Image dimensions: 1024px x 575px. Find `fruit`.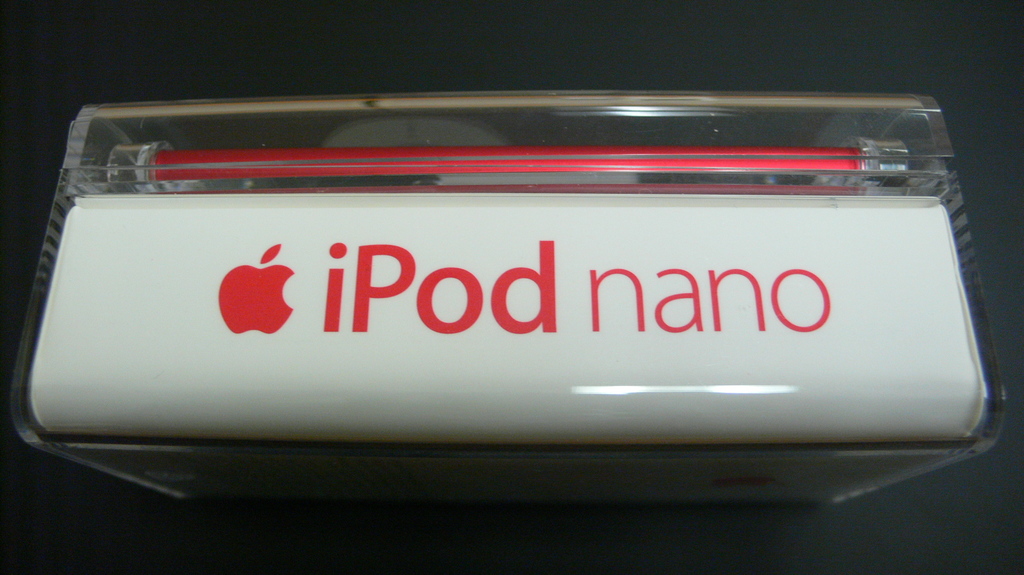
[219, 266, 296, 335].
